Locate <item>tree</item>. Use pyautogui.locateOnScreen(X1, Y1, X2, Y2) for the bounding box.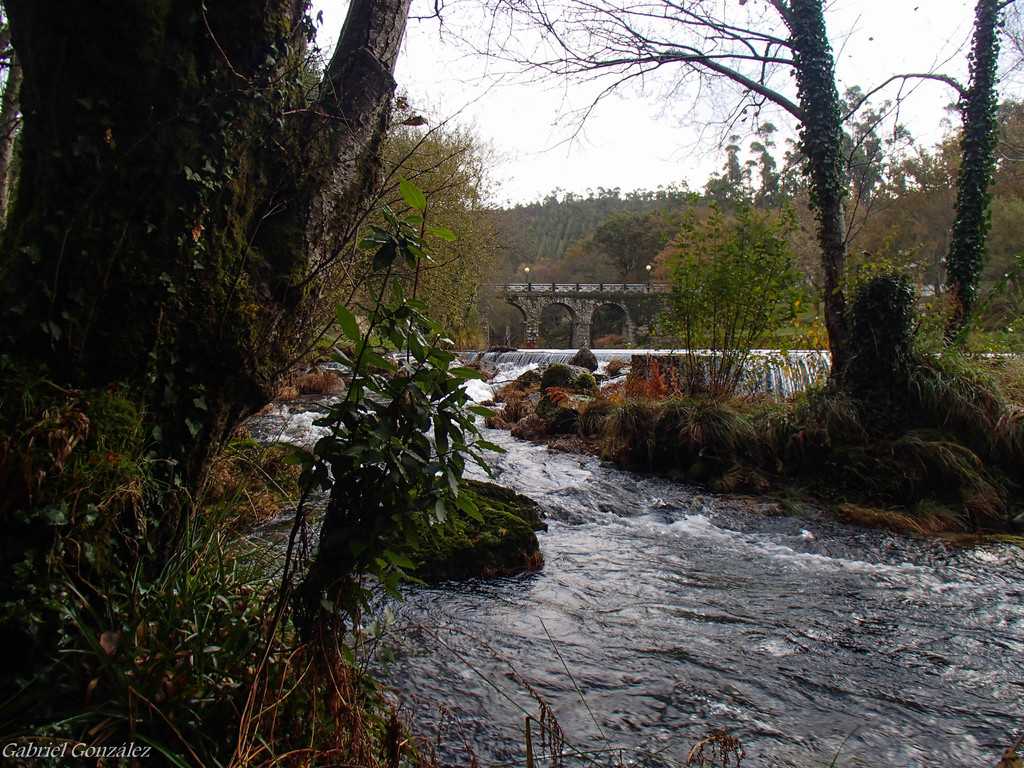
pyautogui.locateOnScreen(0, 0, 427, 596).
